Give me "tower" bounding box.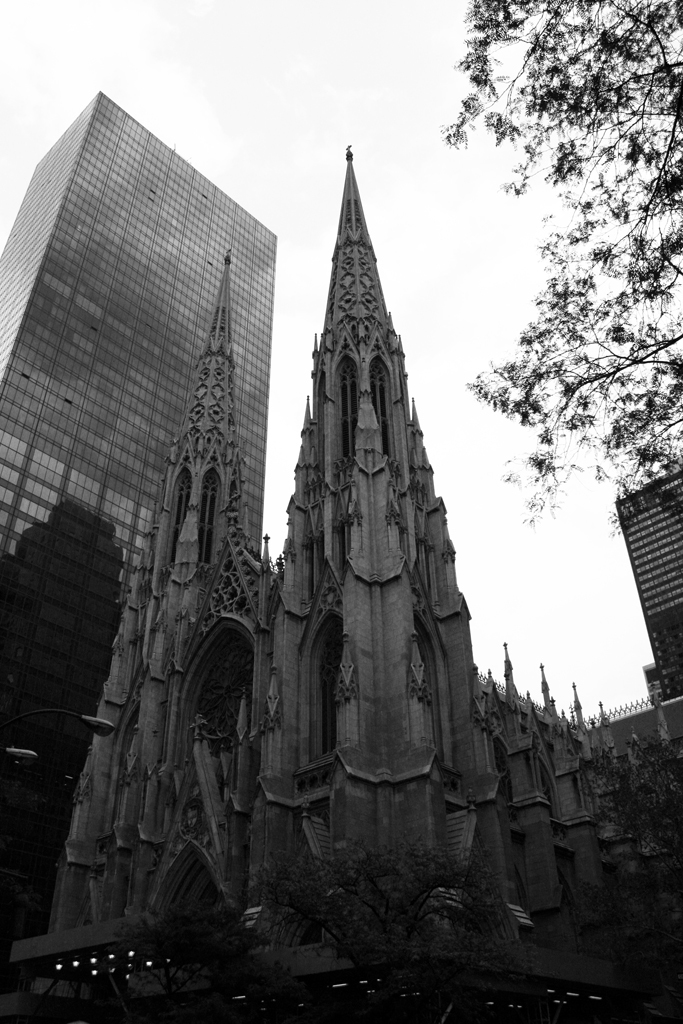
crop(0, 148, 682, 1023).
